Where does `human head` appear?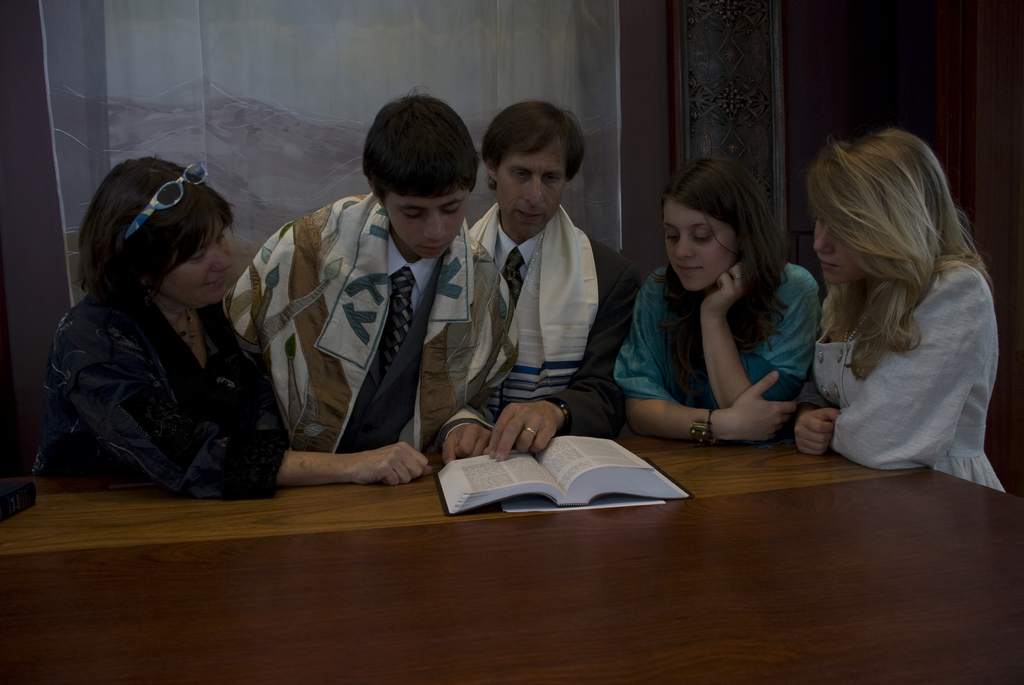
Appears at box=[485, 97, 595, 240].
